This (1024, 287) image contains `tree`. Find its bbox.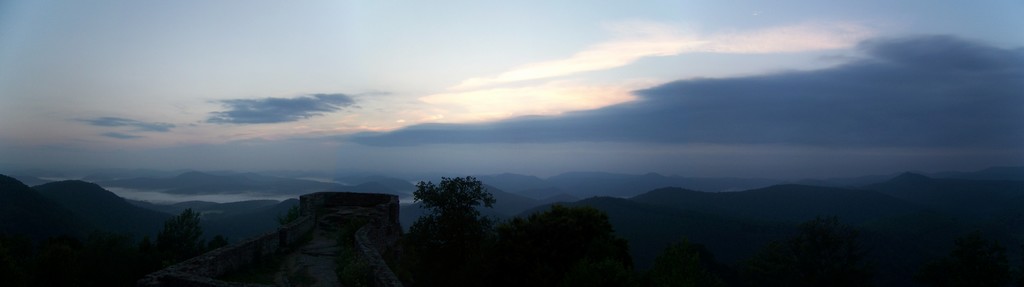
detection(405, 160, 498, 246).
